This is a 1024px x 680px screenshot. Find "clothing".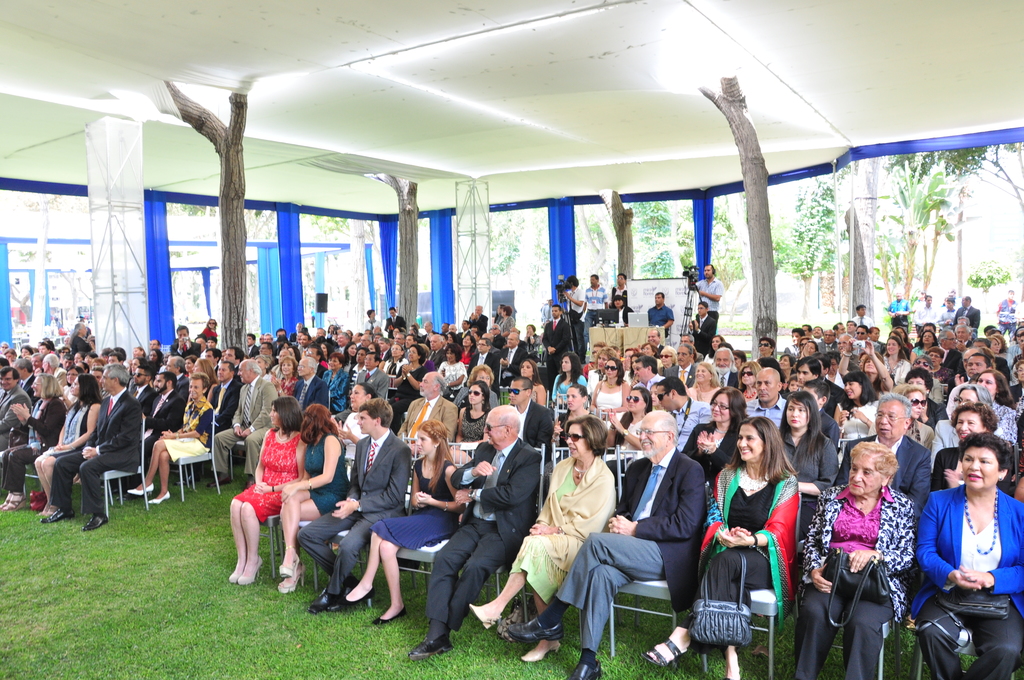
Bounding box: [x1=319, y1=359, x2=328, y2=367].
